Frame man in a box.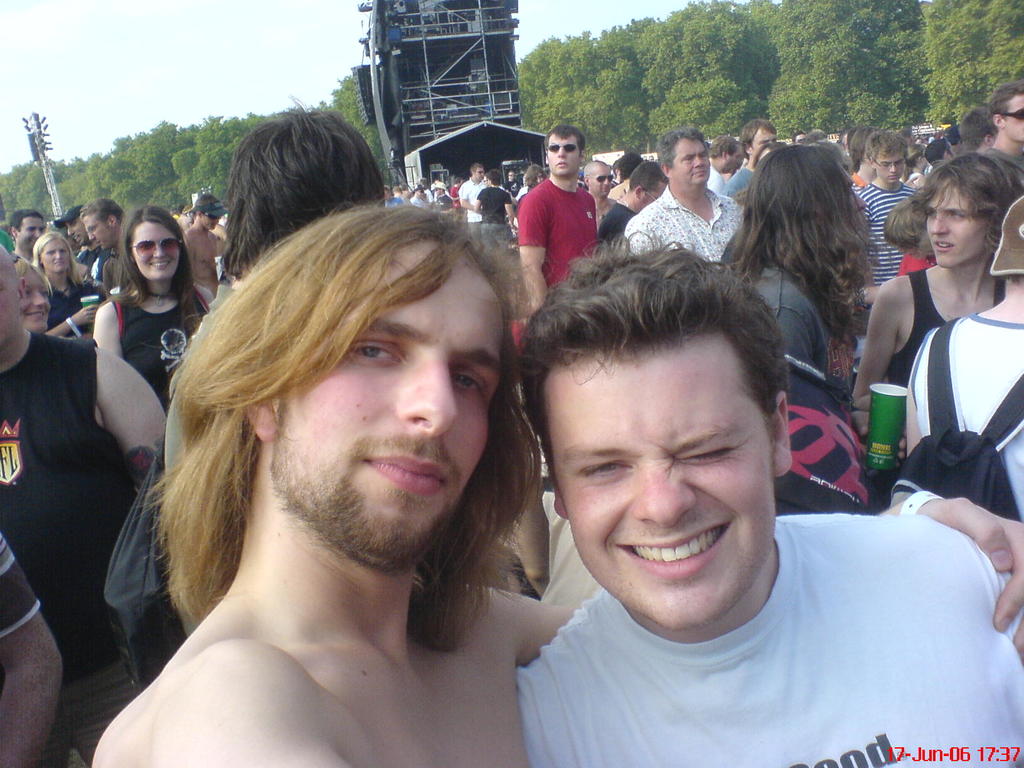
x1=980, y1=81, x2=1022, y2=184.
